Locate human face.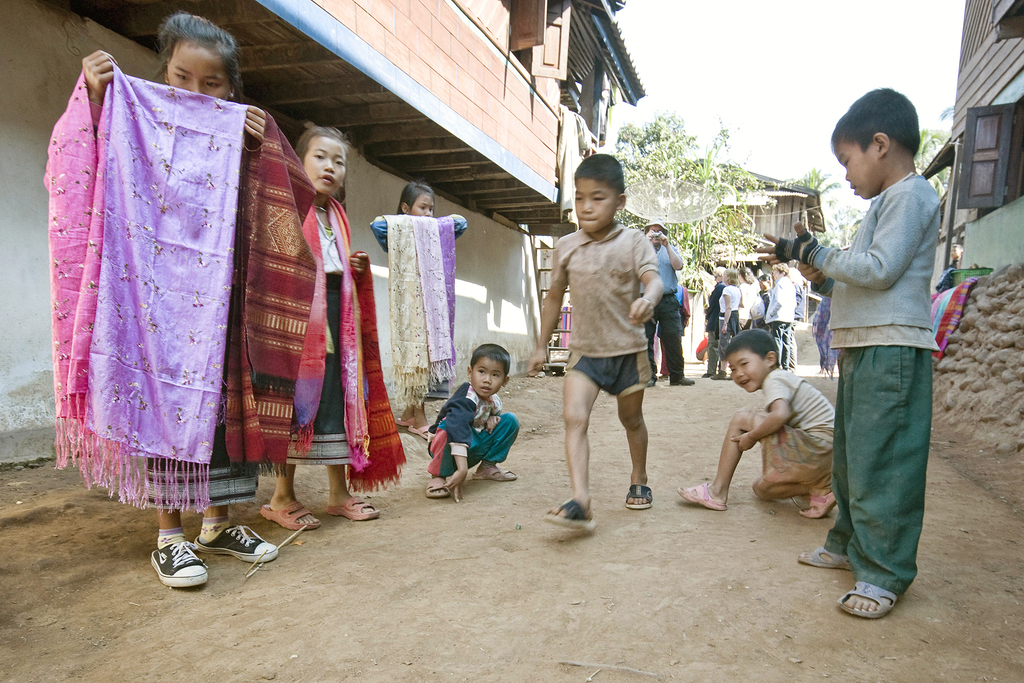
Bounding box: crop(165, 39, 230, 95).
